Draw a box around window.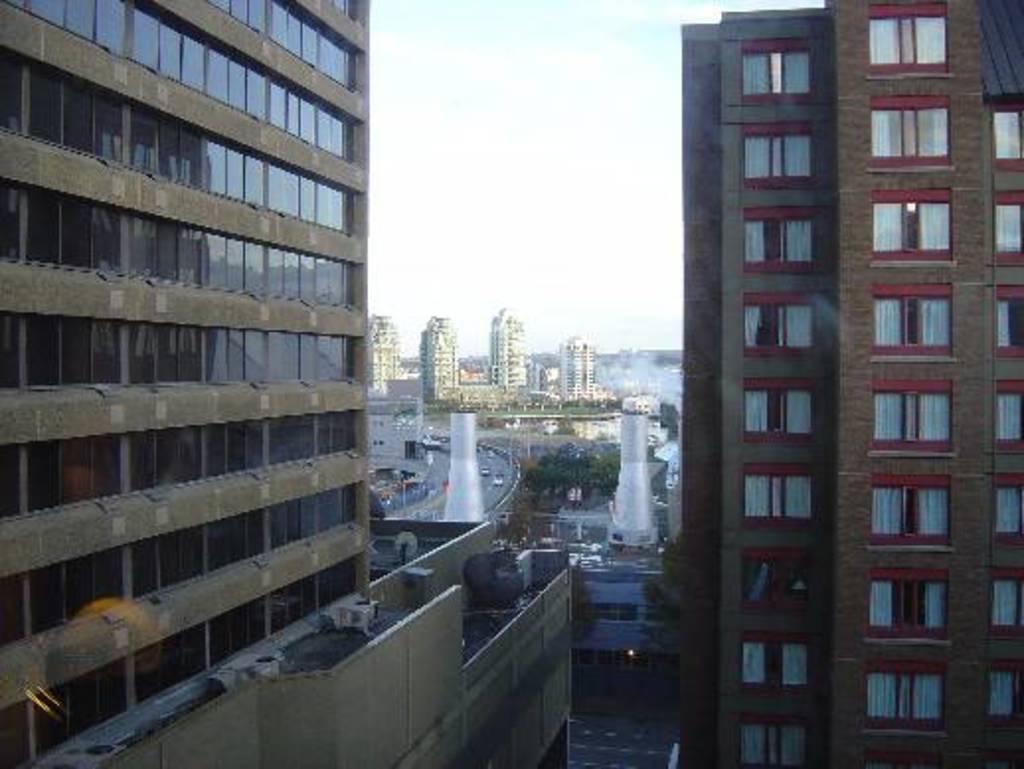
{"left": 868, "top": 666, "right": 941, "bottom": 733}.
